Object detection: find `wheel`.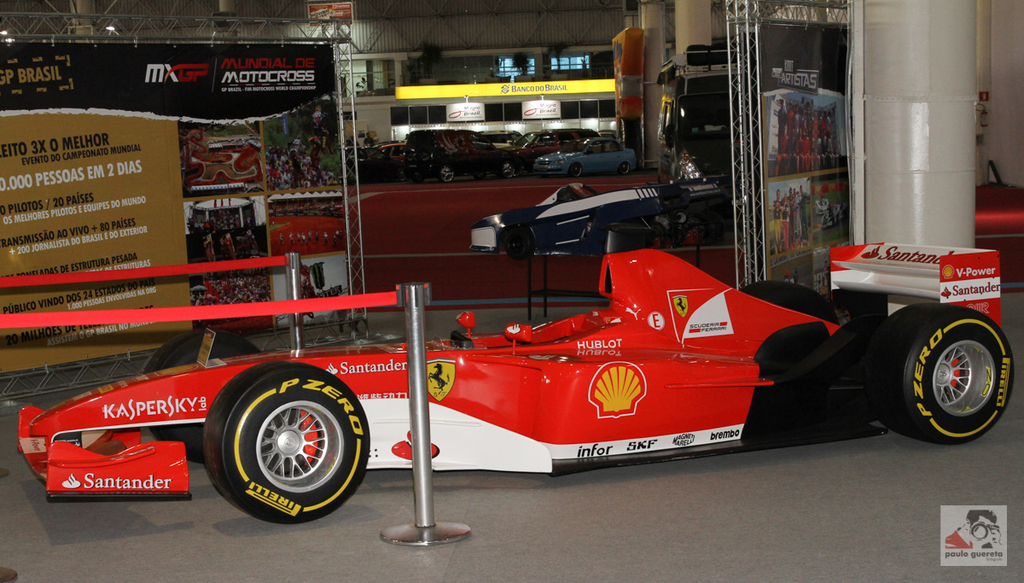
[x1=199, y1=371, x2=356, y2=519].
